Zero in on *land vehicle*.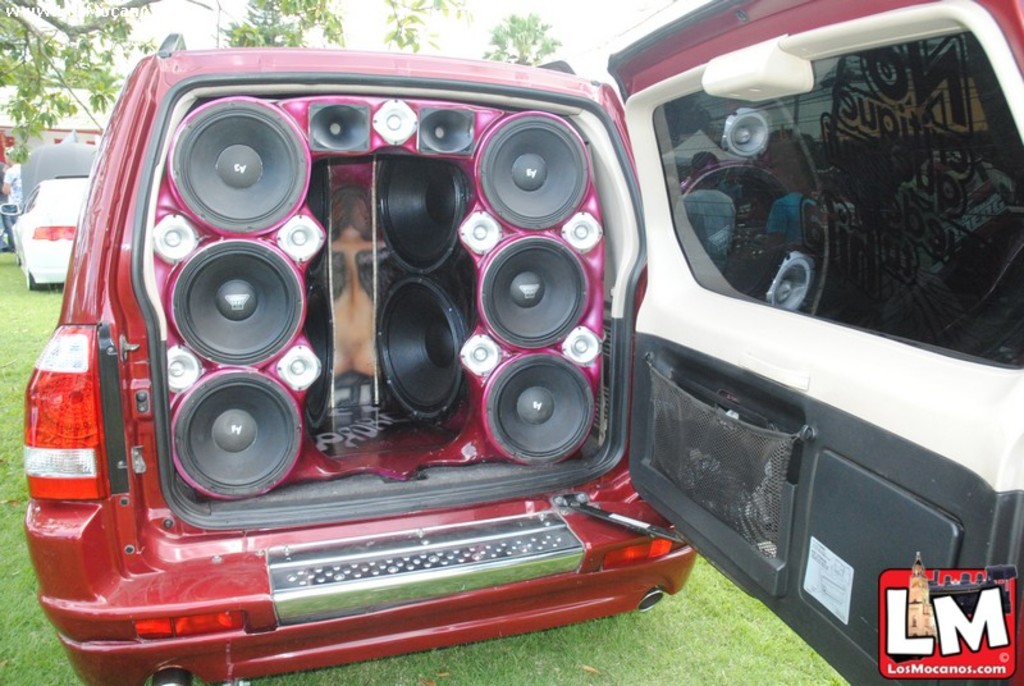
Zeroed in: (0,1,882,685).
